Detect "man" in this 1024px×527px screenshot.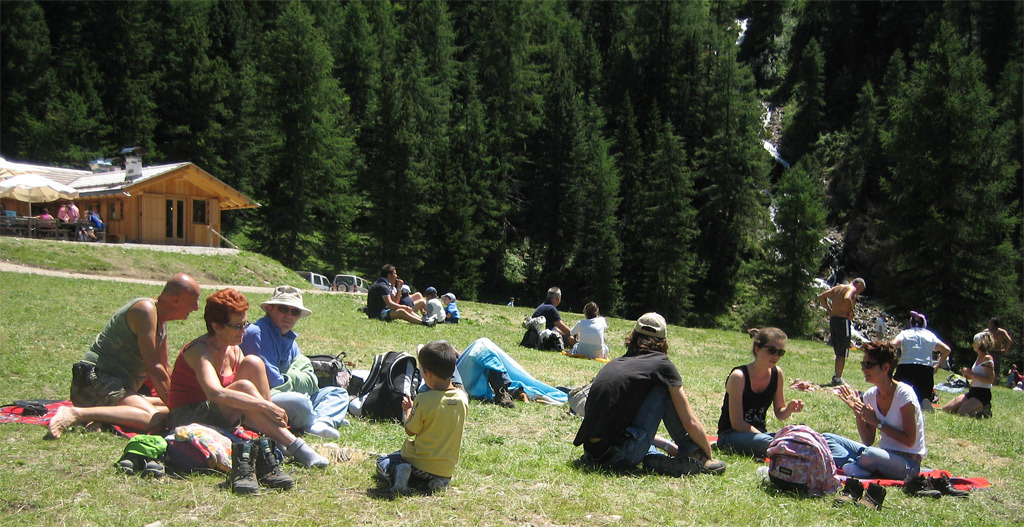
Detection: rect(568, 312, 730, 472).
